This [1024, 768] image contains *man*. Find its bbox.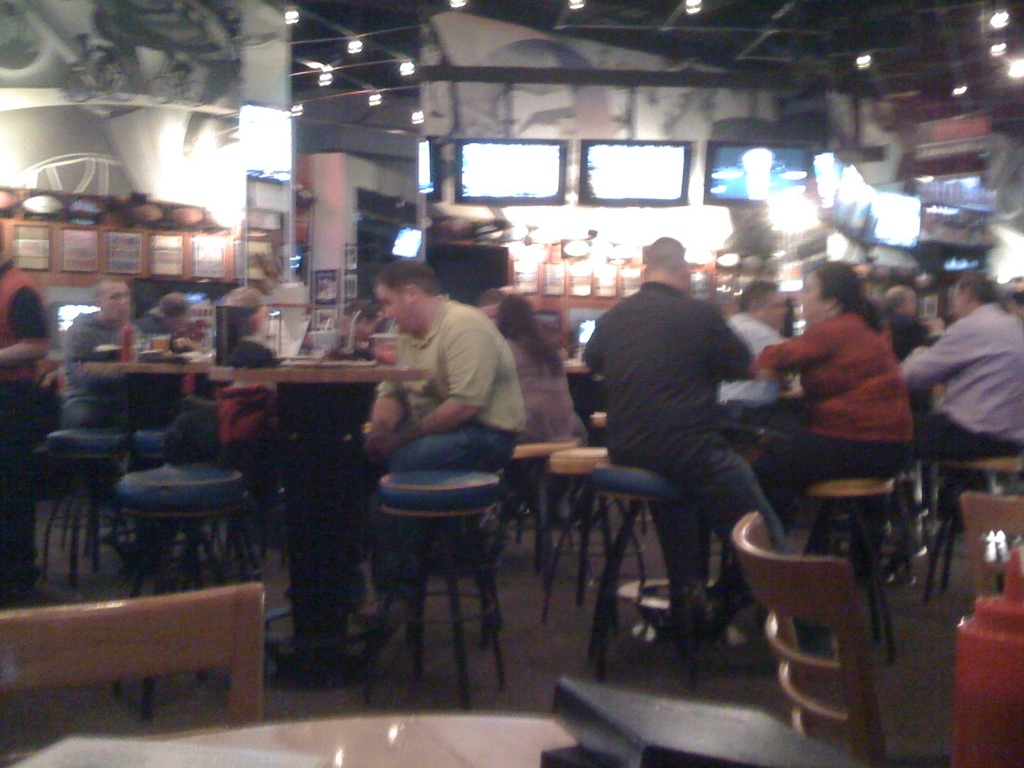
BBox(900, 273, 1023, 552).
